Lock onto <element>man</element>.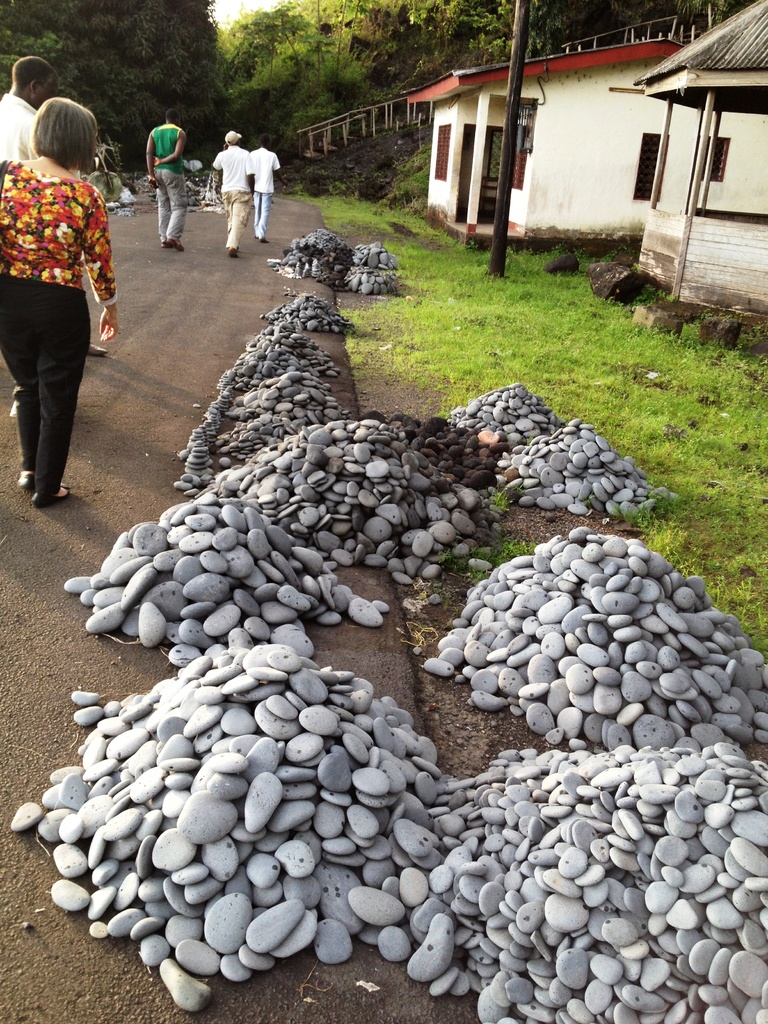
Locked: [252, 143, 280, 243].
